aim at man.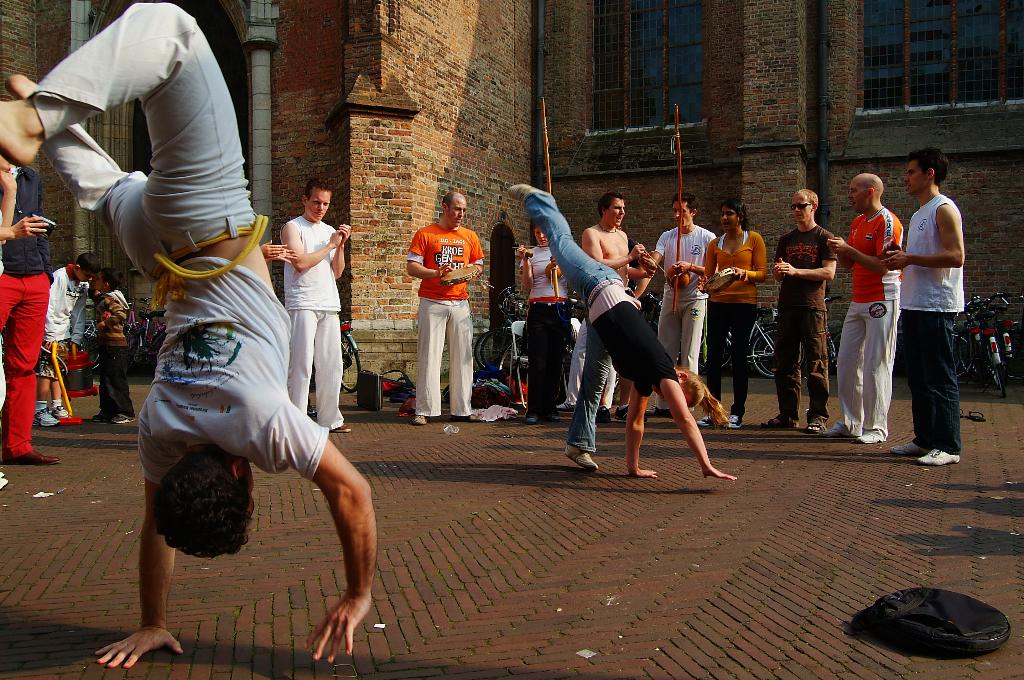
Aimed at bbox=[826, 161, 895, 455].
